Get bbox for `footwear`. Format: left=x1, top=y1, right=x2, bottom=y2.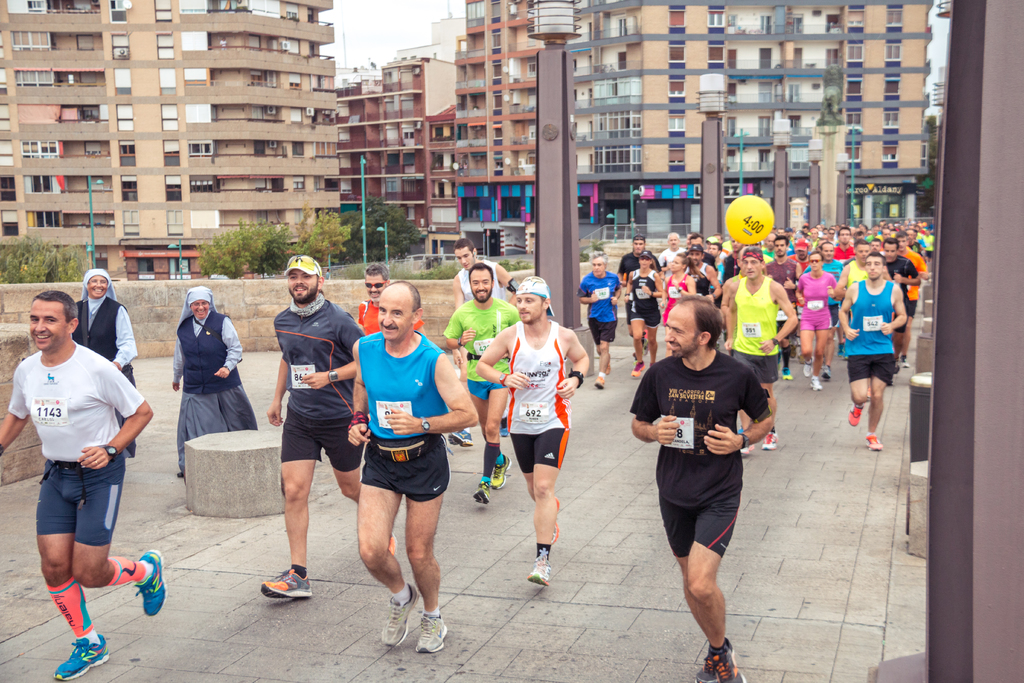
left=471, top=488, right=488, bottom=502.
